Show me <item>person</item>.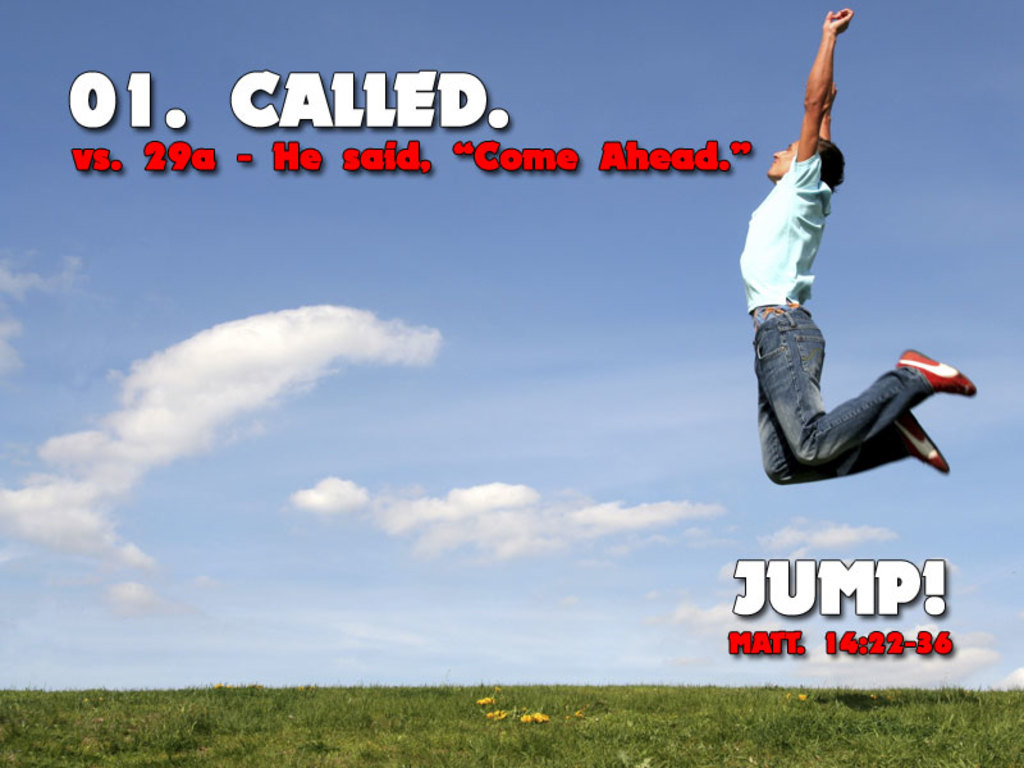
<item>person</item> is here: (736,88,934,504).
